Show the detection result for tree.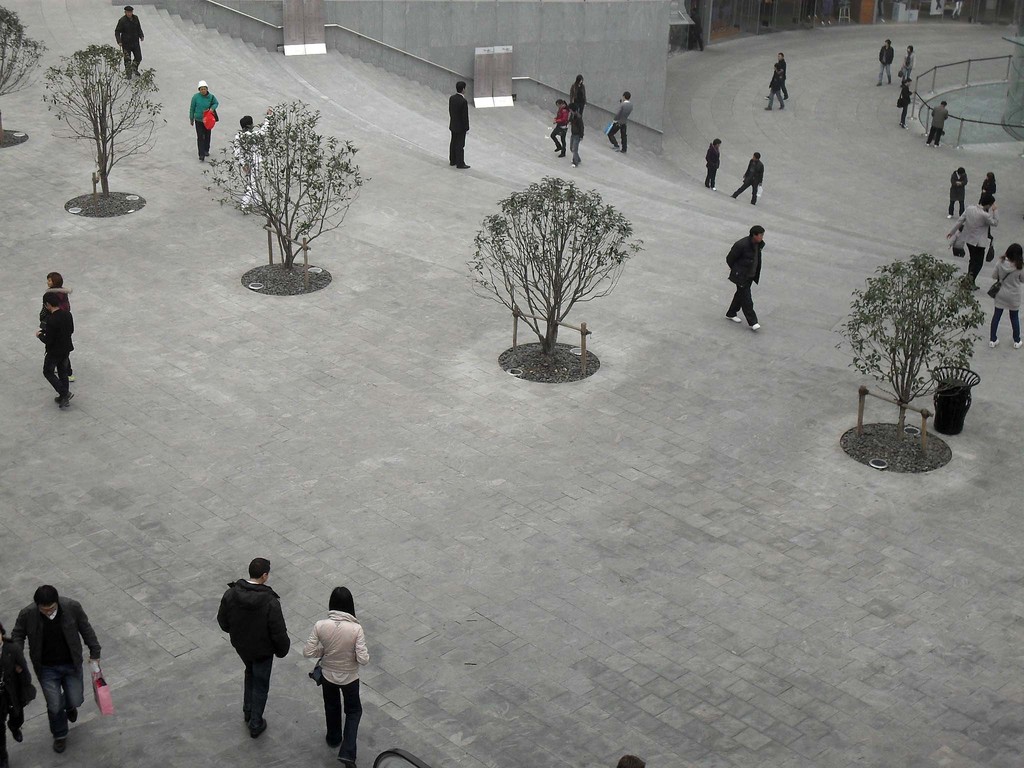
(left=202, top=91, right=370, bottom=273).
